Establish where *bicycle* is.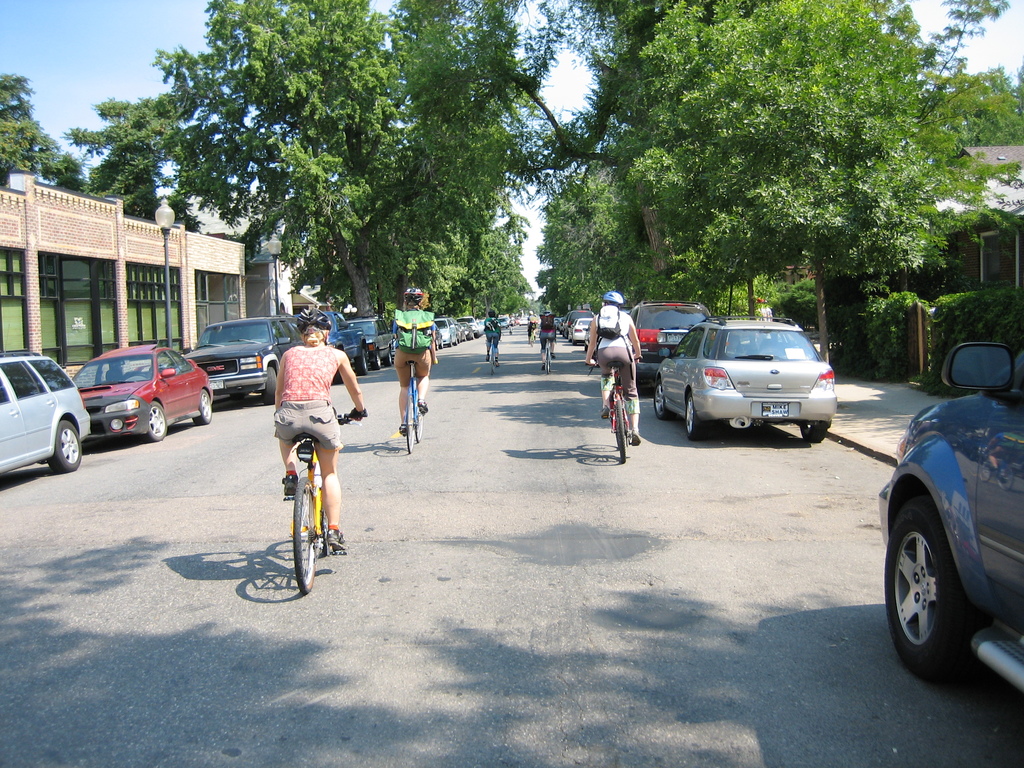
Established at region(580, 356, 644, 463).
